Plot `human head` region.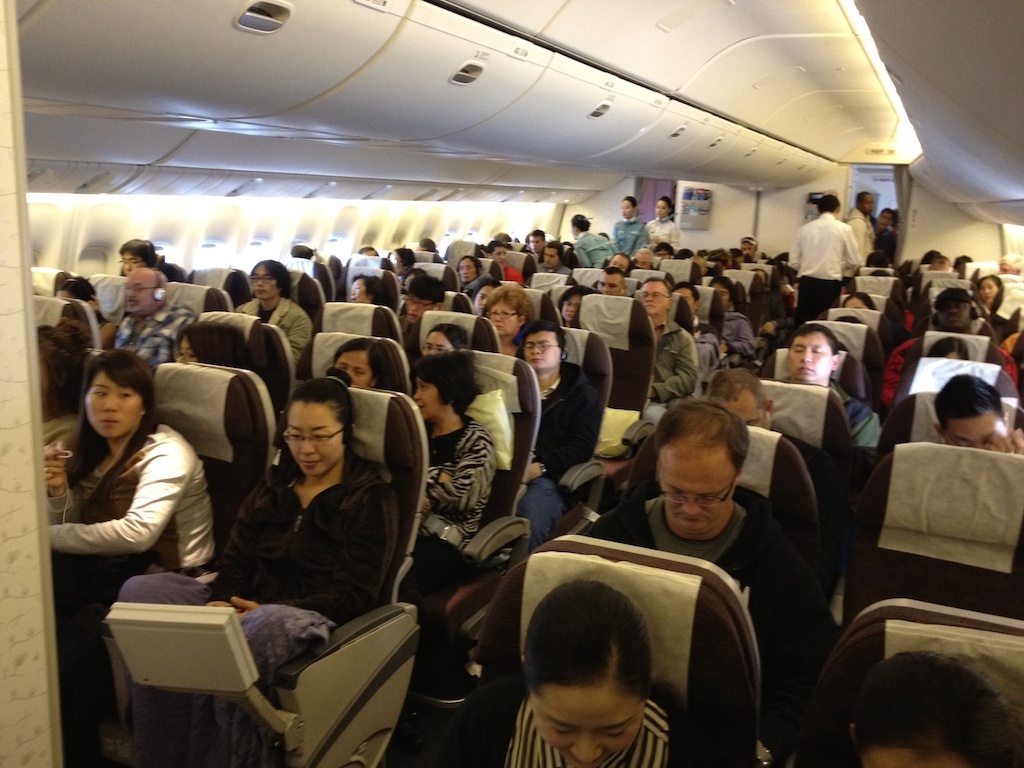
Plotted at <bbox>738, 230, 760, 264</bbox>.
